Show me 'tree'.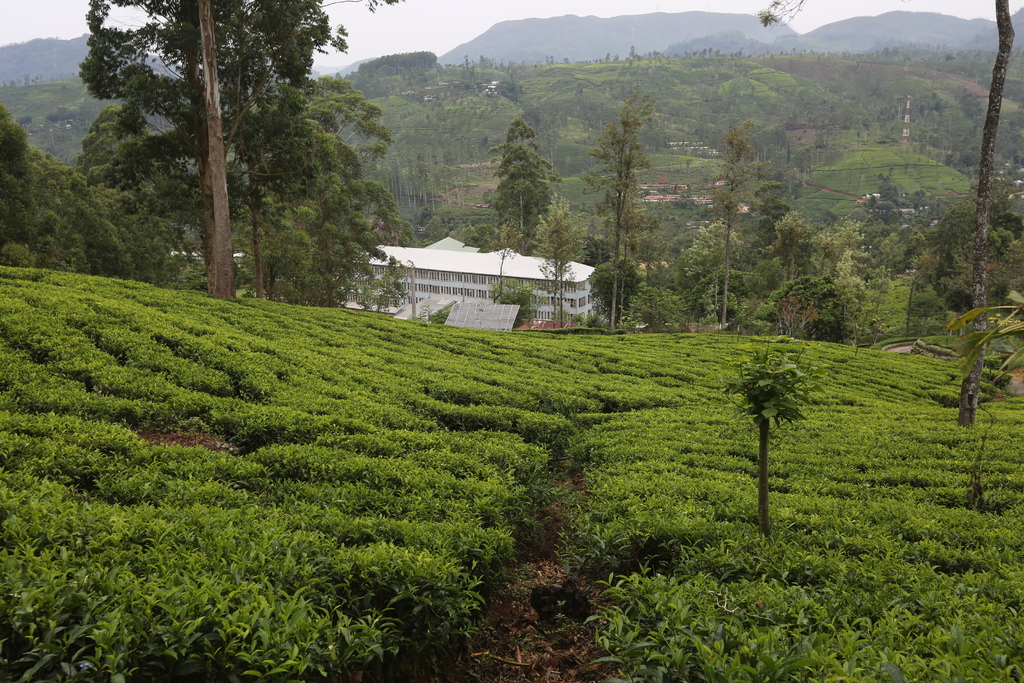
'tree' is here: bbox=(73, 79, 406, 311).
